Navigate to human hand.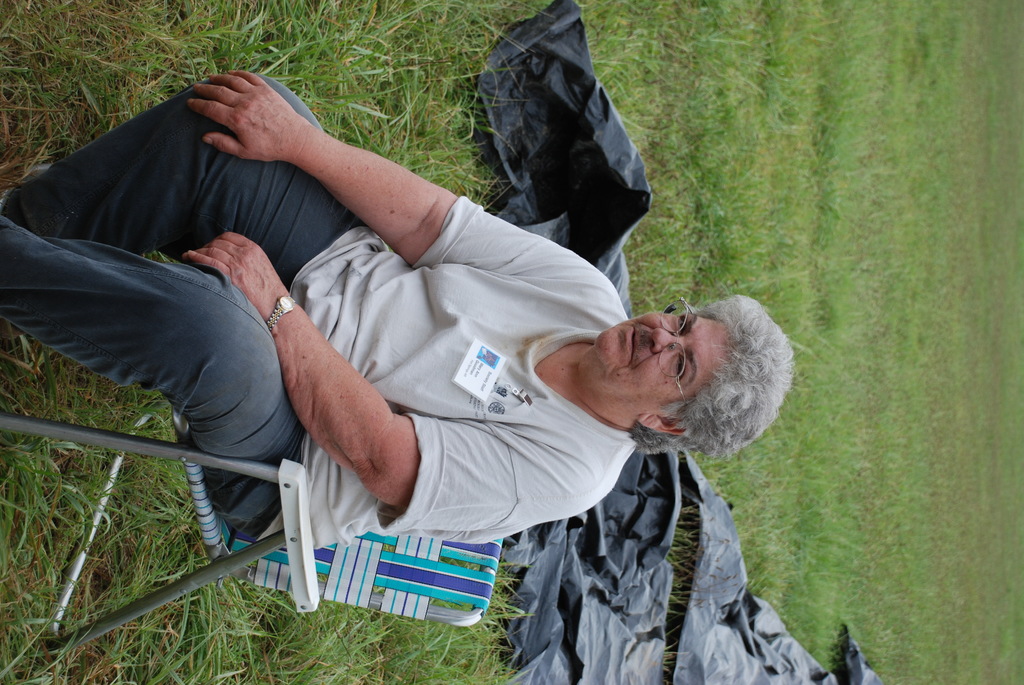
Navigation target: {"x1": 172, "y1": 66, "x2": 342, "y2": 175}.
